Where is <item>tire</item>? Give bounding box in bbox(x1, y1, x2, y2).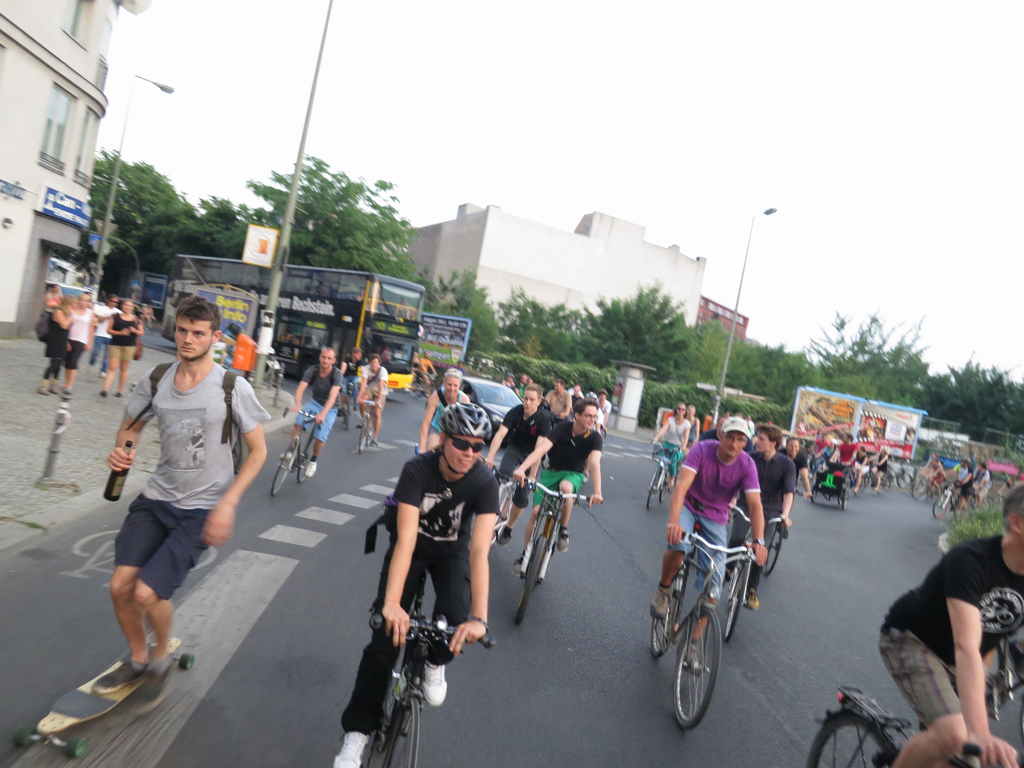
bbox(10, 723, 38, 748).
